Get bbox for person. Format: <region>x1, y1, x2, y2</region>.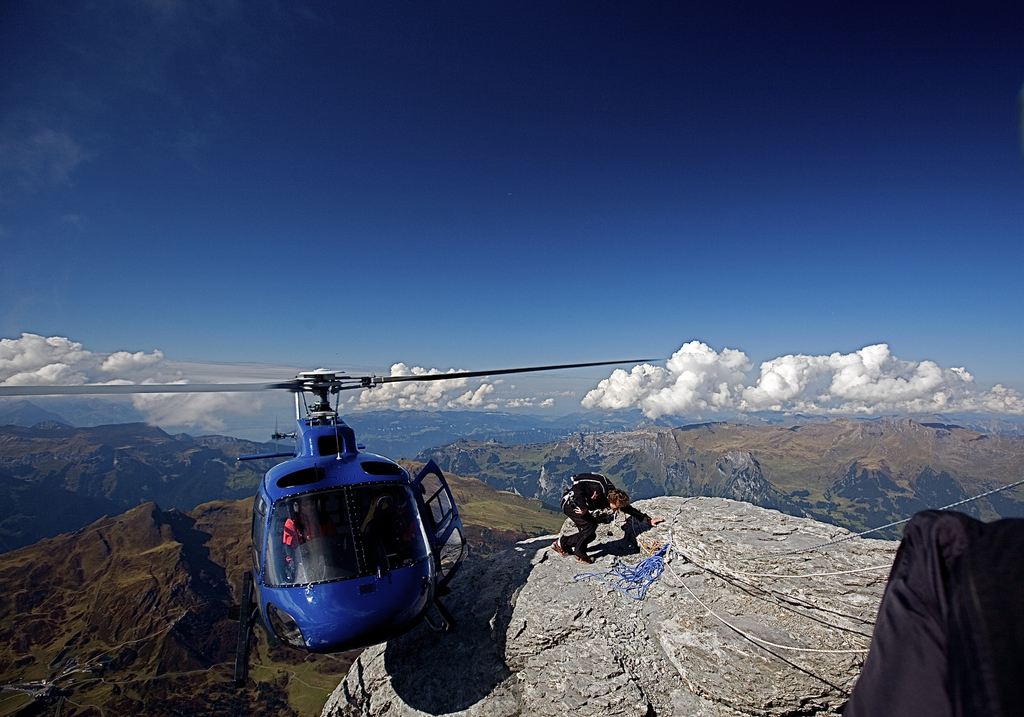
<region>280, 492, 332, 568</region>.
